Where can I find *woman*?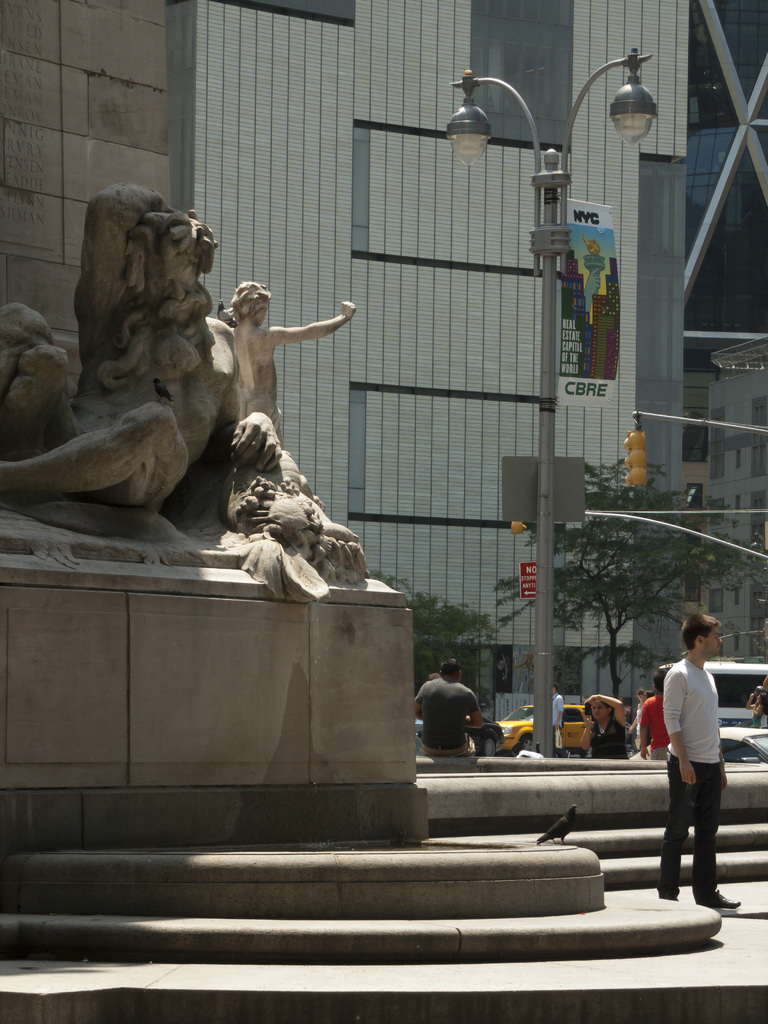
You can find it at BBox(577, 694, 630, 758).
